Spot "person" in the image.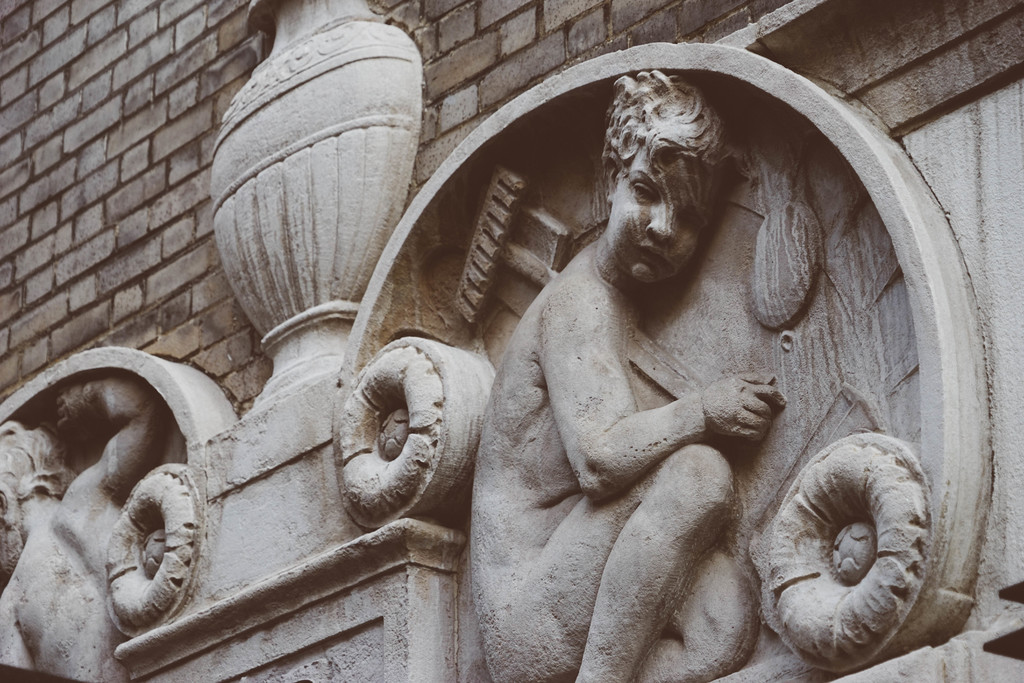
"person" found at BBox(0, 381, 161, 682).
